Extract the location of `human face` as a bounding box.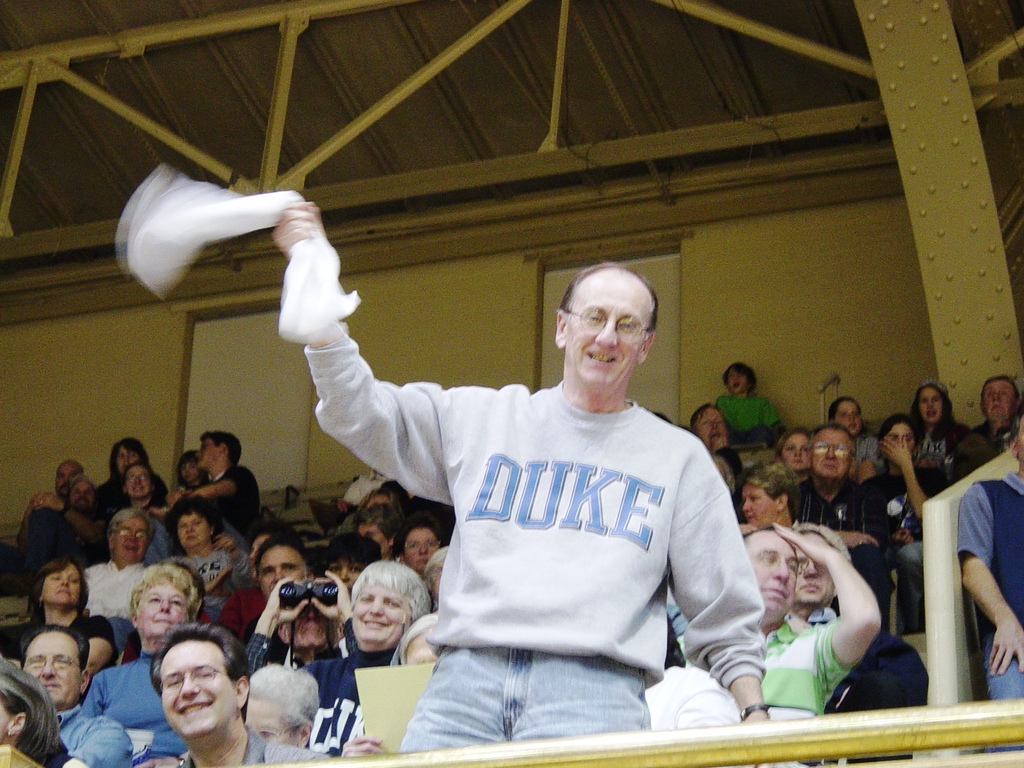
bbox=[248, 533, 270, 582].
